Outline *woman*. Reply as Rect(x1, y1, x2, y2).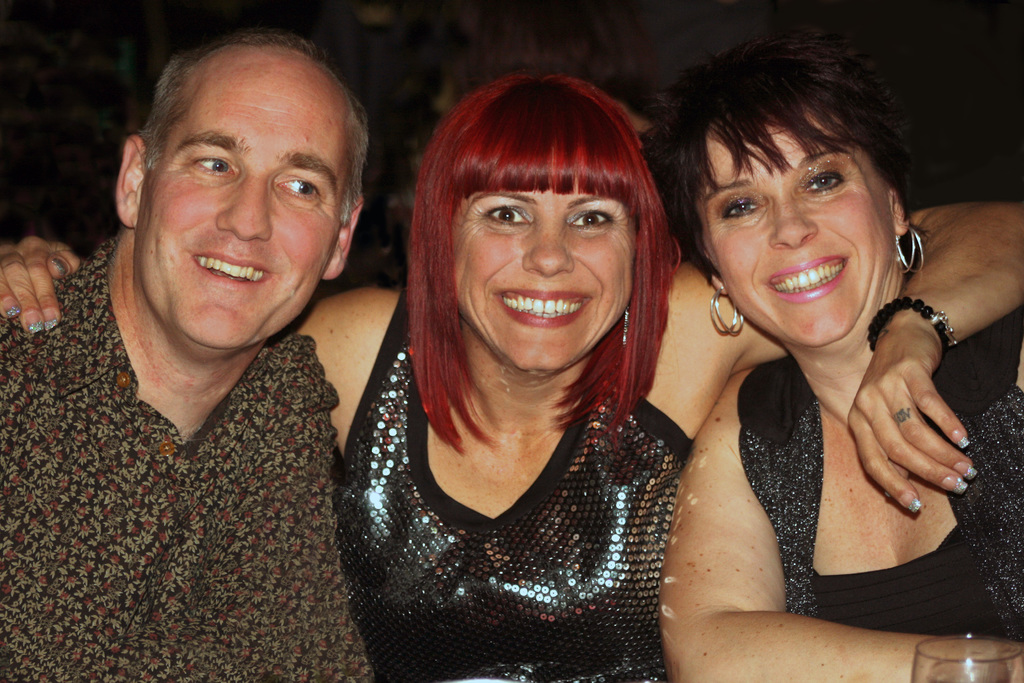
Rect(0, 69, 1023, 682).
